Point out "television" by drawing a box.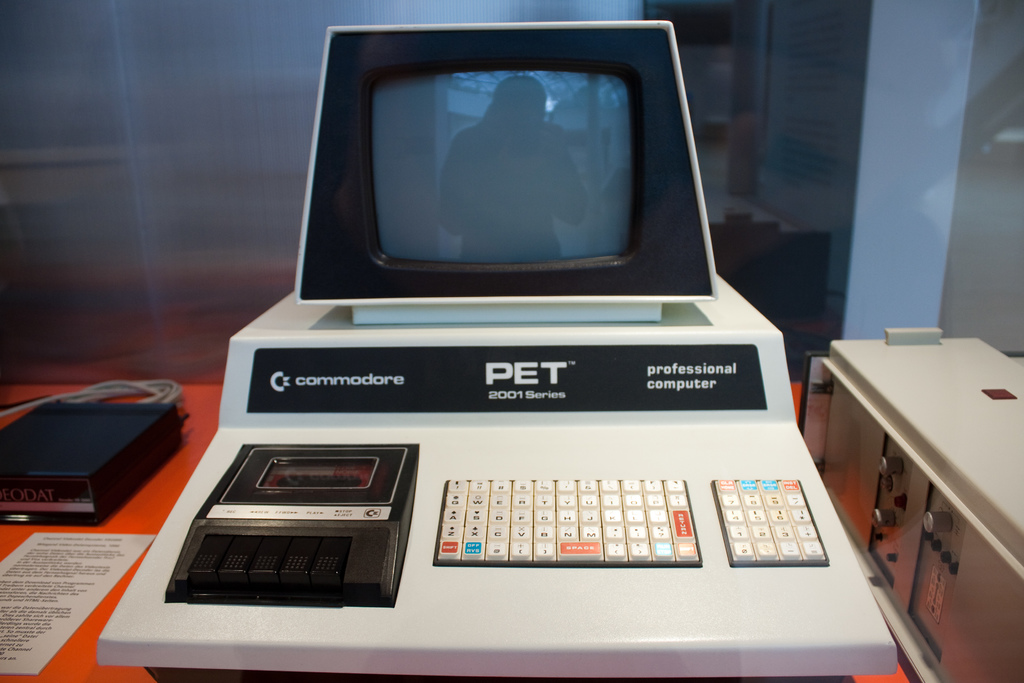
box=[367, 63, 639, 267].
